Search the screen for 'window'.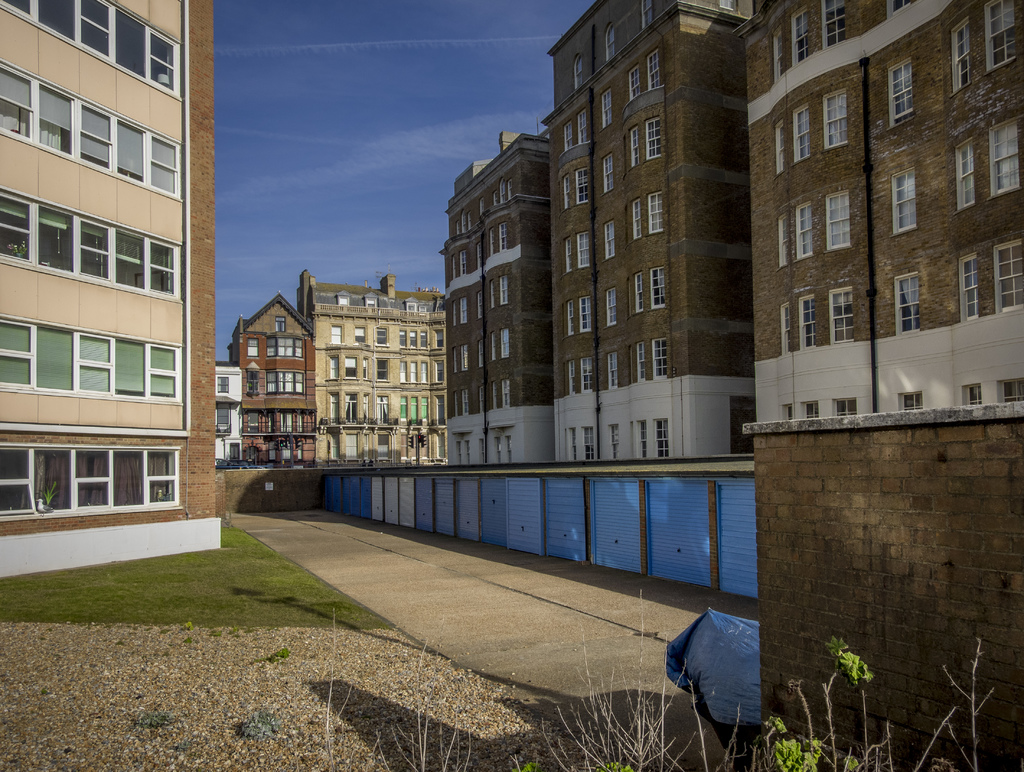
Found at 467/442/471/459.
